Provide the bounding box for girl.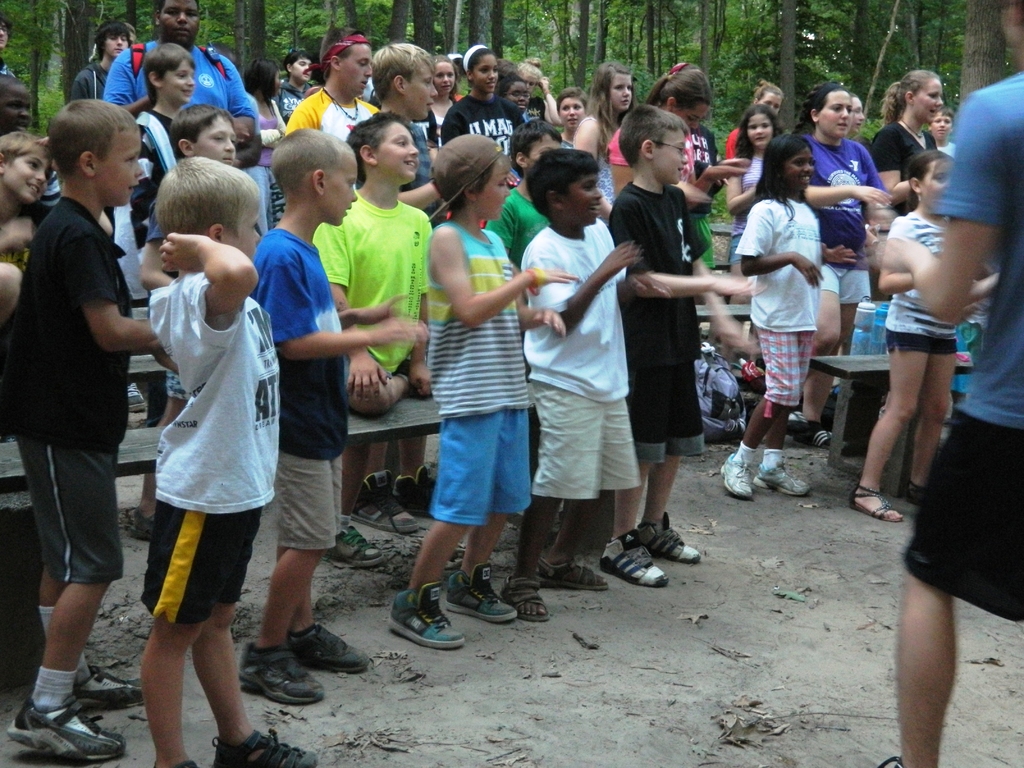
717 132 856 500.
